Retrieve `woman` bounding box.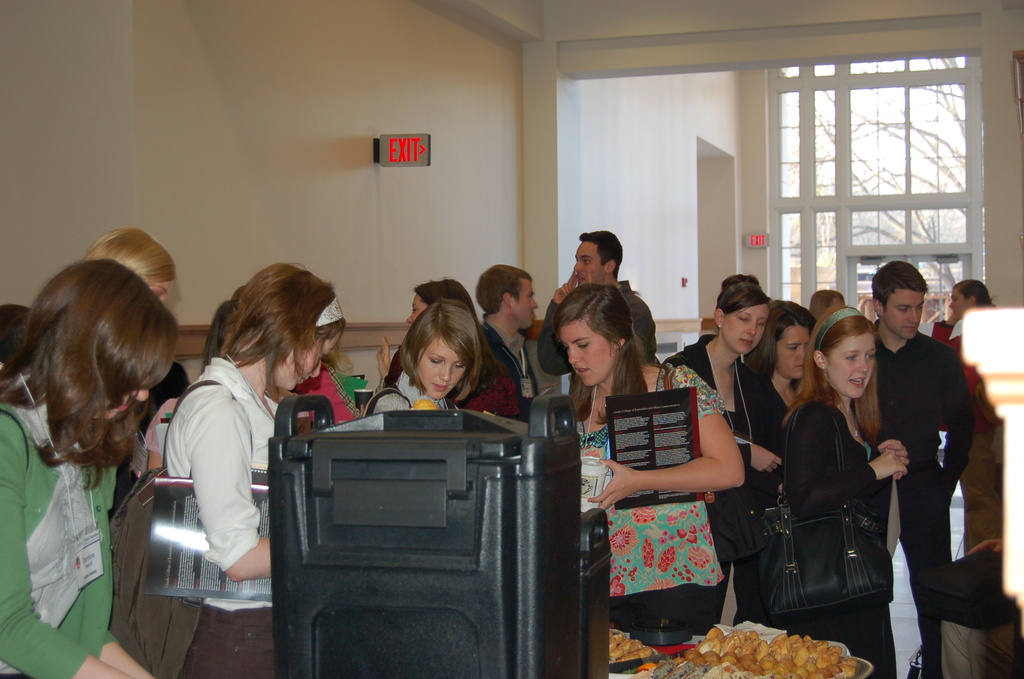
Bounding box: (x1=553, y1=282, x2=746, y2=639).
